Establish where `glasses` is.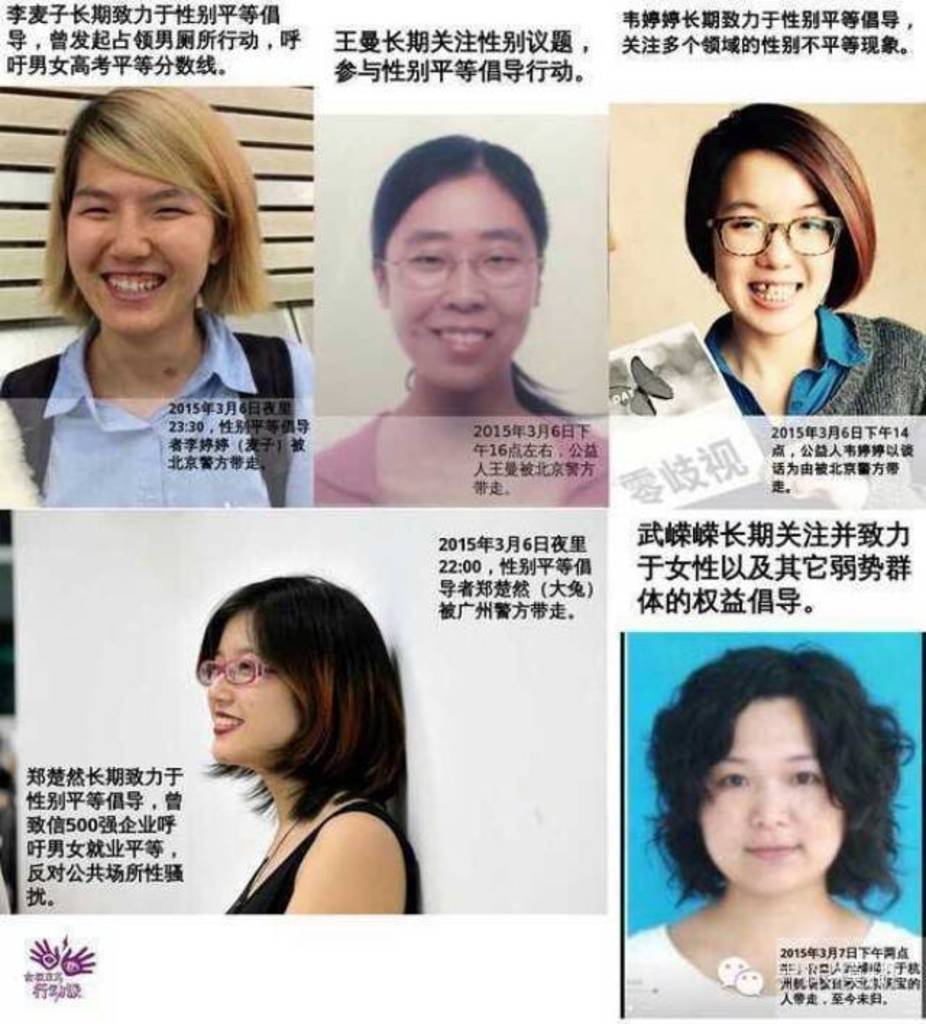
Established at 385,252,535,288.
